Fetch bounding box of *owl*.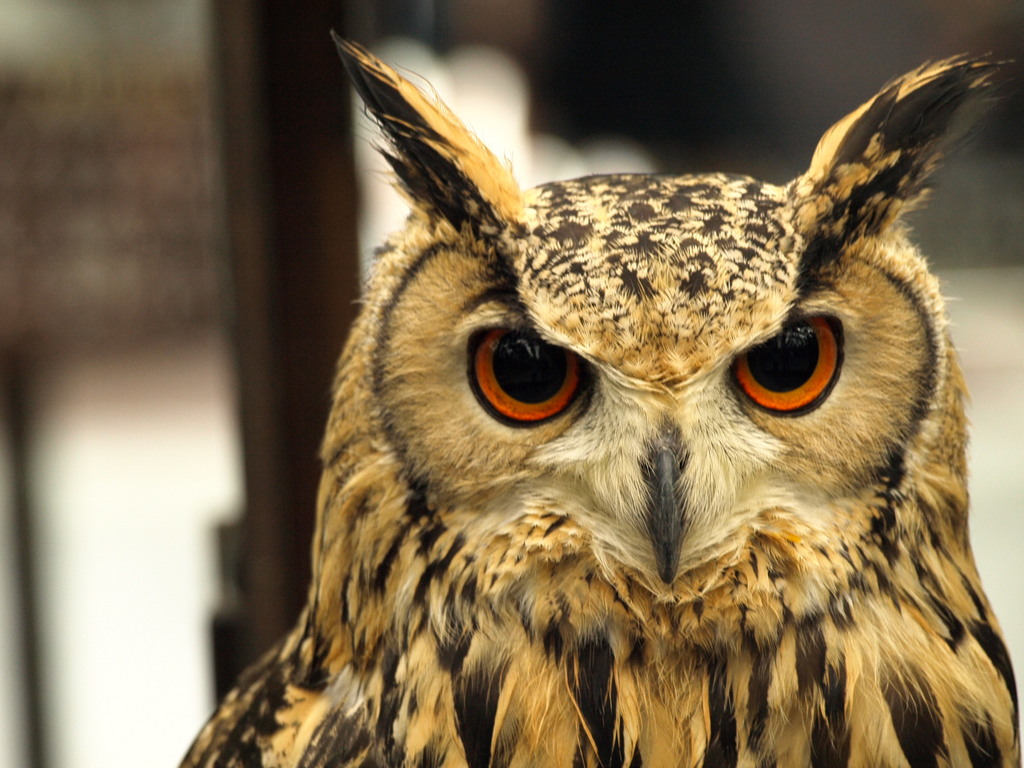
Bbox: left=172, top=31, right=1018, bottom=767.
